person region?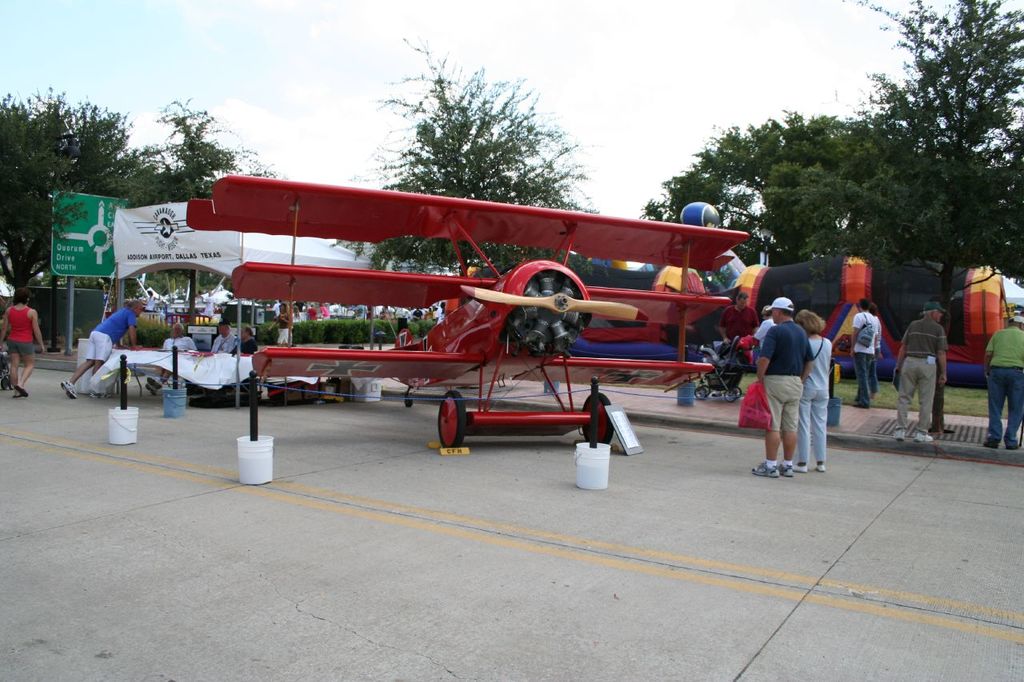
Rect(231, 325, 258, 356)
